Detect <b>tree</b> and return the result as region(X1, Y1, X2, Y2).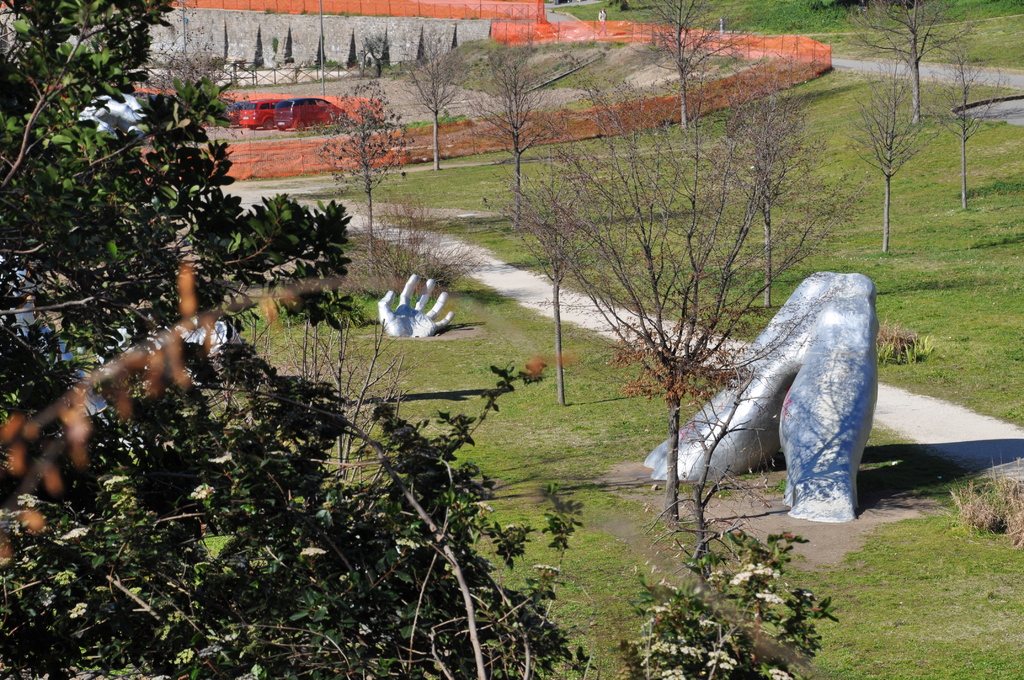
region(342, 198, 488, 282).
